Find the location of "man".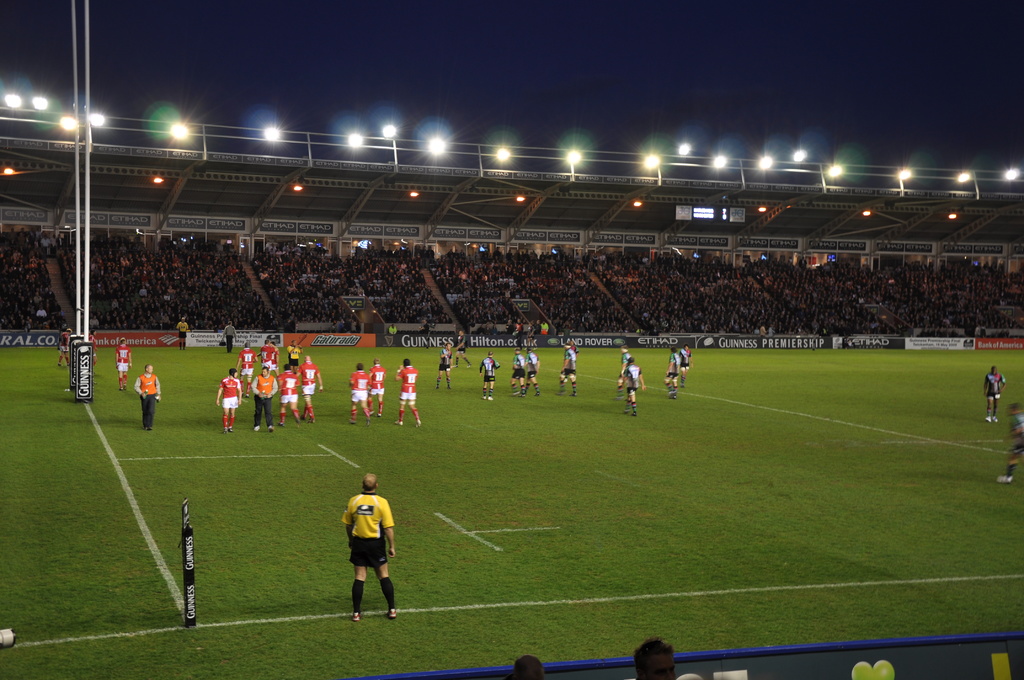
Location: {"x1": 664, "y1": 343, "x2": 684, "y2": 403}.
